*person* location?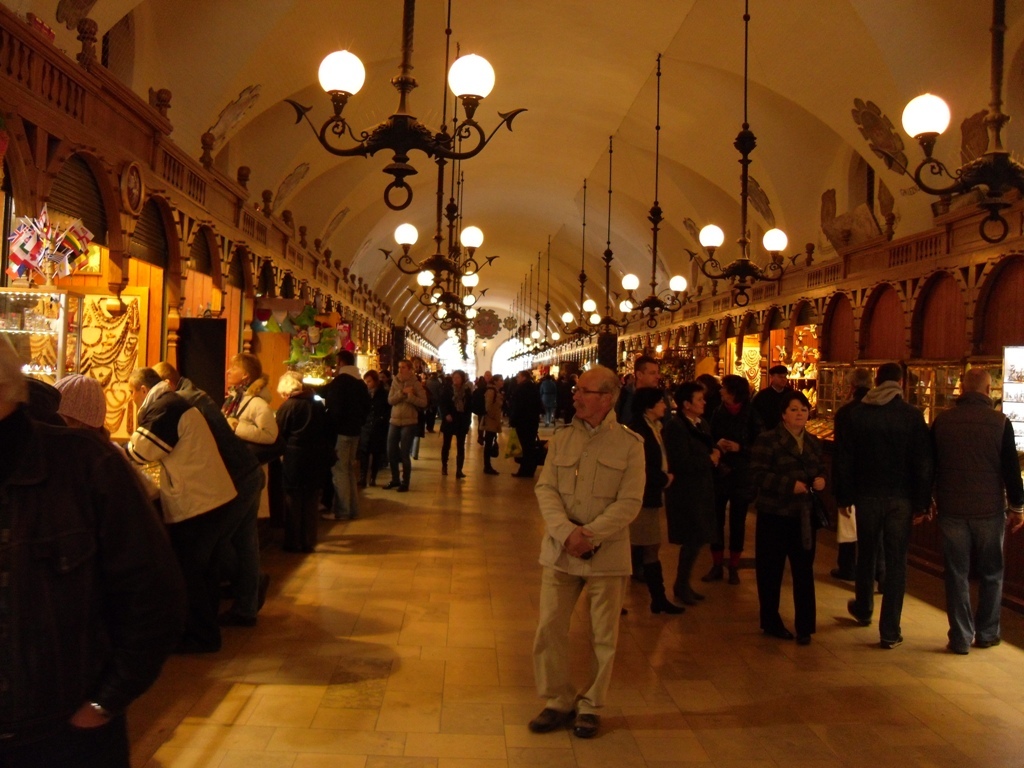
<region>274, 361, 340, 560</region>
